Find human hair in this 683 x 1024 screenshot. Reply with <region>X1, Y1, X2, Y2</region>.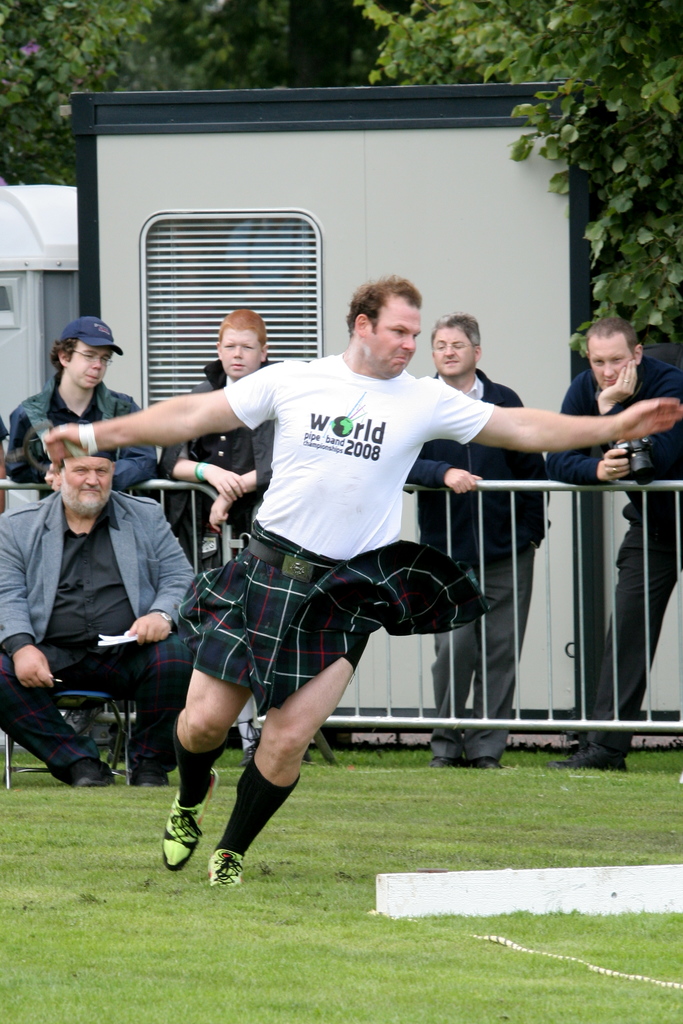
<region>47, 337, 82, 371</region>.
